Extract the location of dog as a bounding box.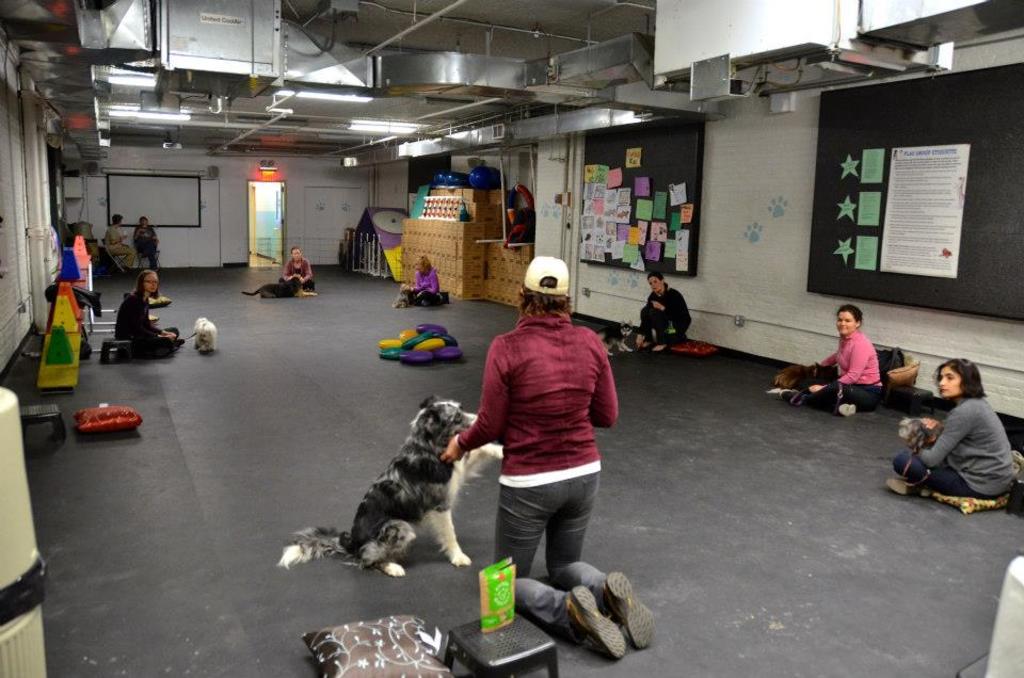
{"left": 773, "top": 364, "right": 838, "bottom": 390}.
